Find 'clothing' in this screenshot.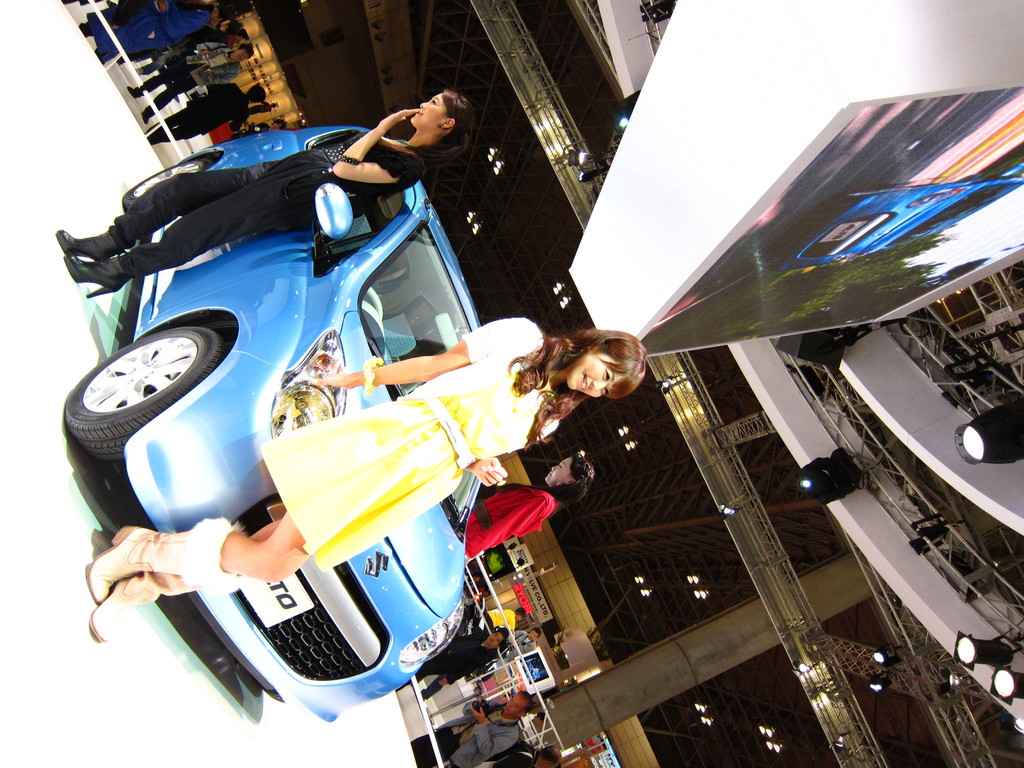
The bounding box for 'clothing' is (left=420, top=627, right=495, bottom=699).
